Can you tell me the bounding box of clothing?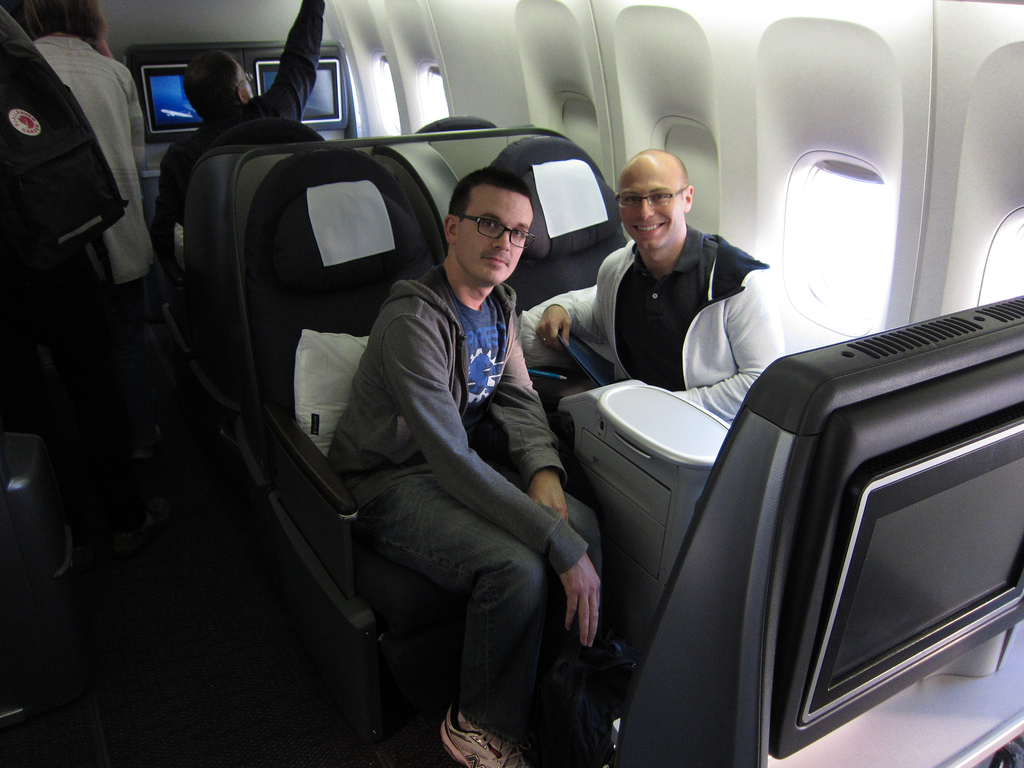
x1=152, y1=0, x2=329, y2=273.
